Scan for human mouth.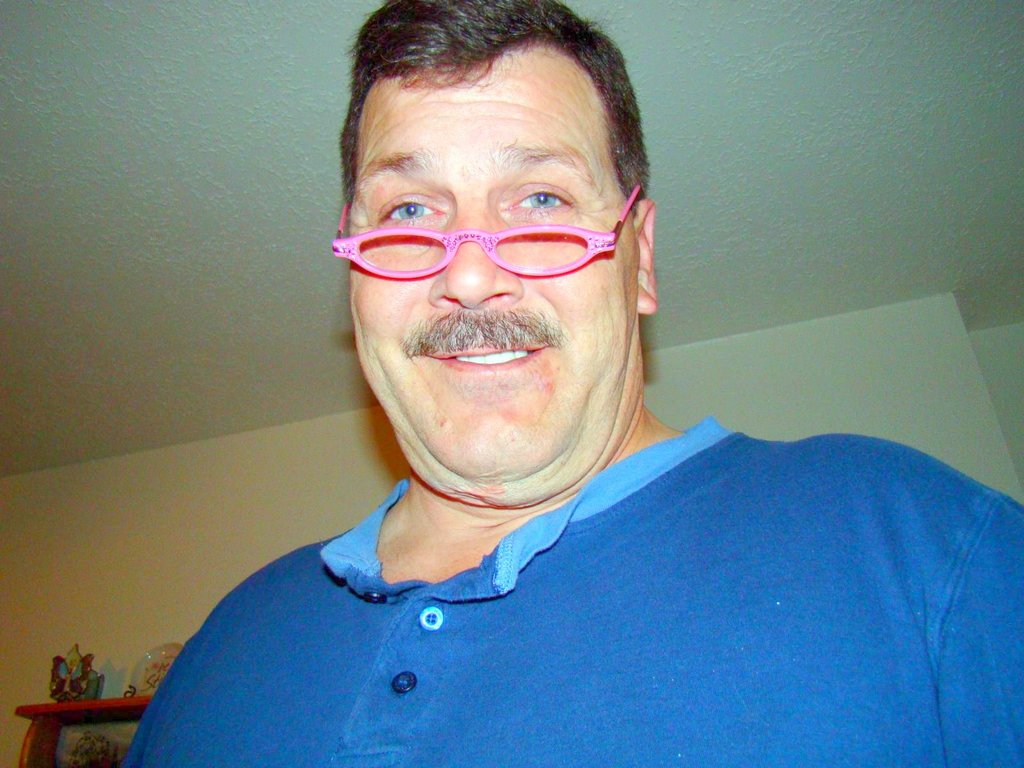
Scan result: detection(429, 347, 548, 374).
